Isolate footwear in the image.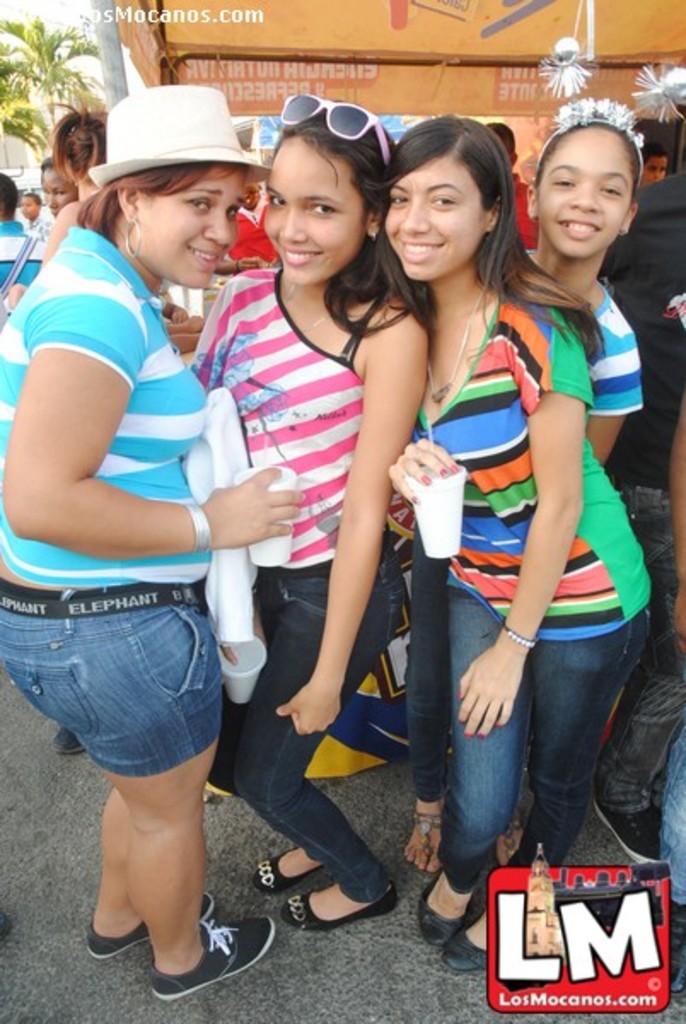
Isolated region: box(49, 730, 82, 756).
